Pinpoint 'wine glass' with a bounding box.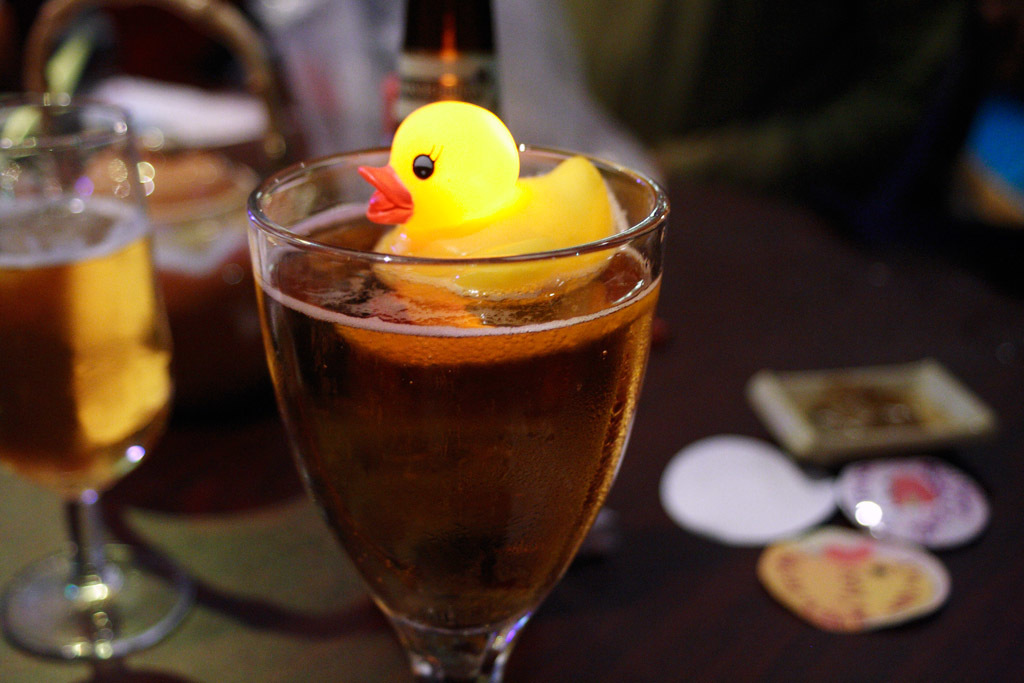
bbox=[0, 95, 195, 659].
